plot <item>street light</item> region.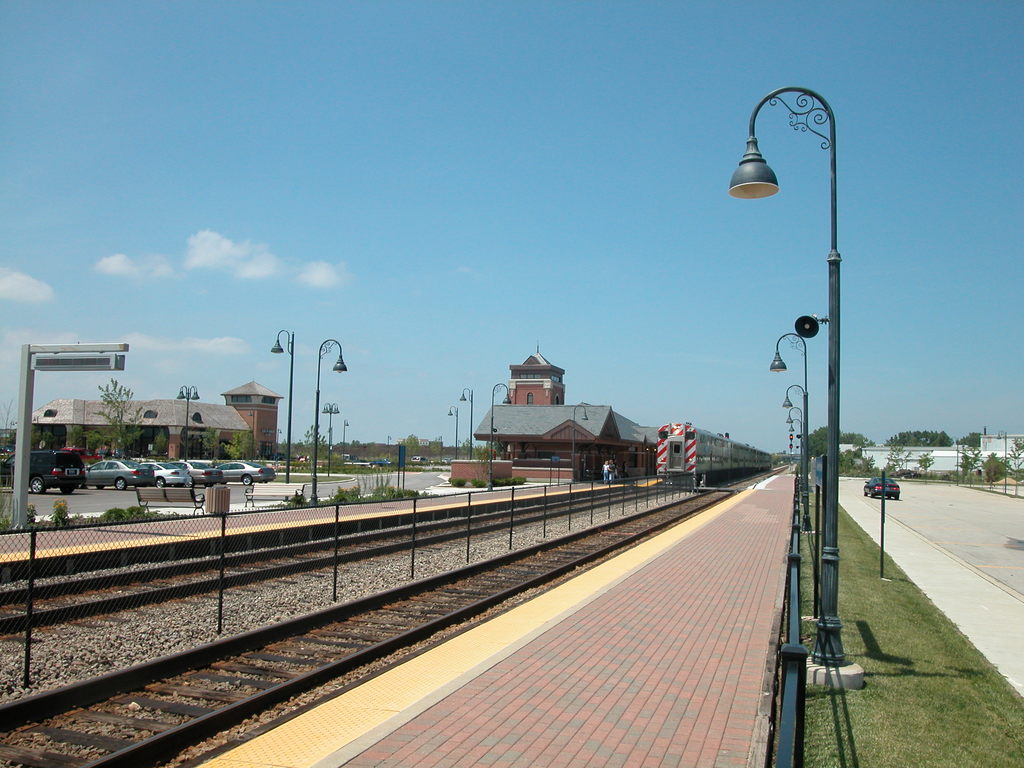
Plotted at (left=263, top=323, right=296, bottom=482).
